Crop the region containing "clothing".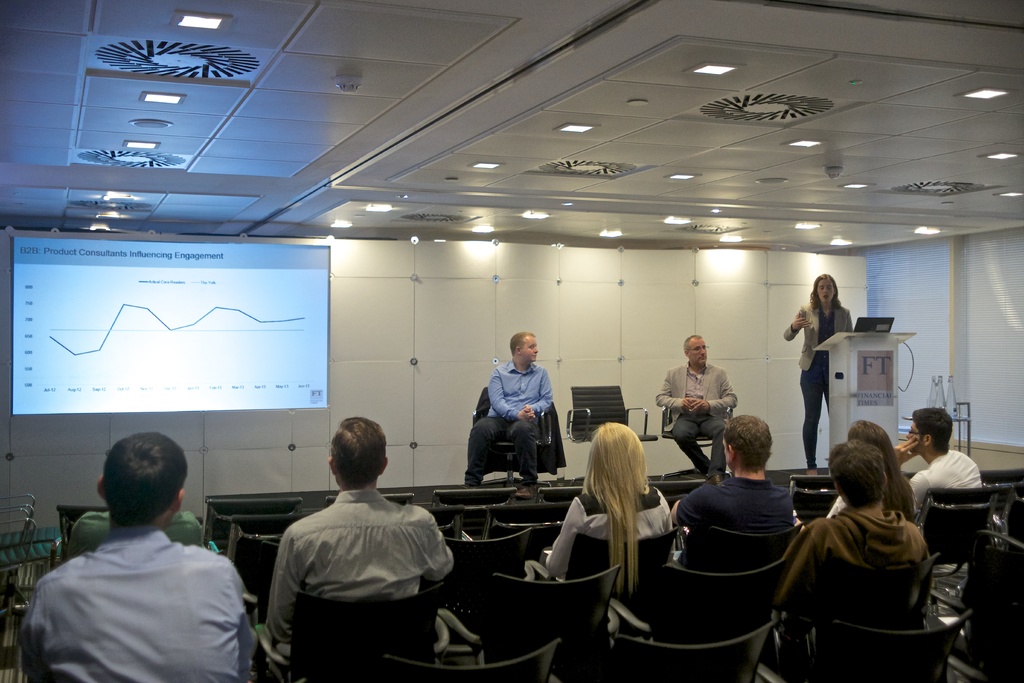
Crop region: (x1=653, y1=362, x2=735, y2=476).
